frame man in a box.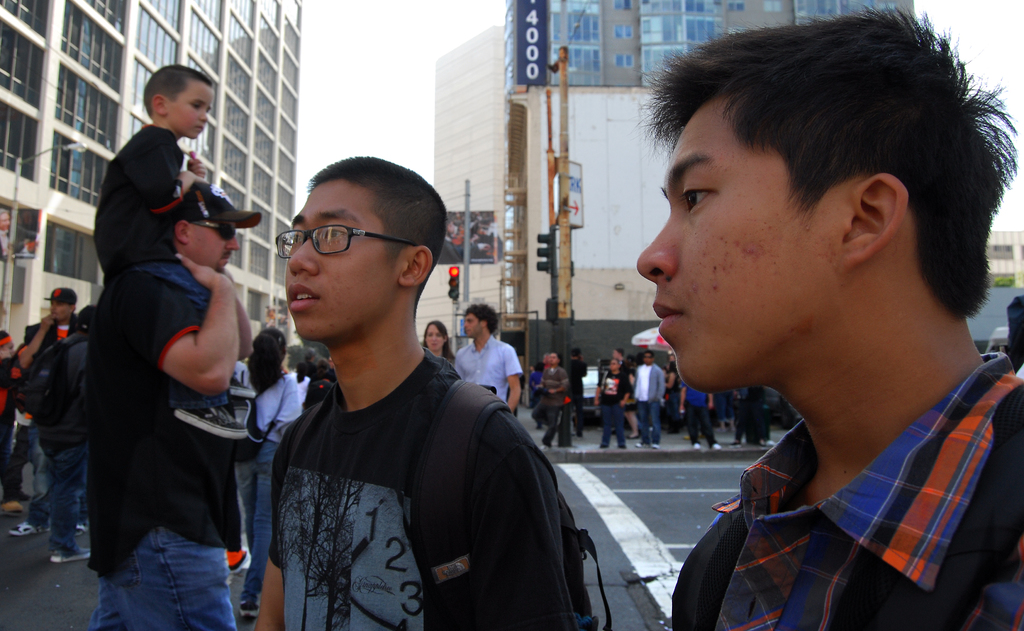
594,357,630,453.
